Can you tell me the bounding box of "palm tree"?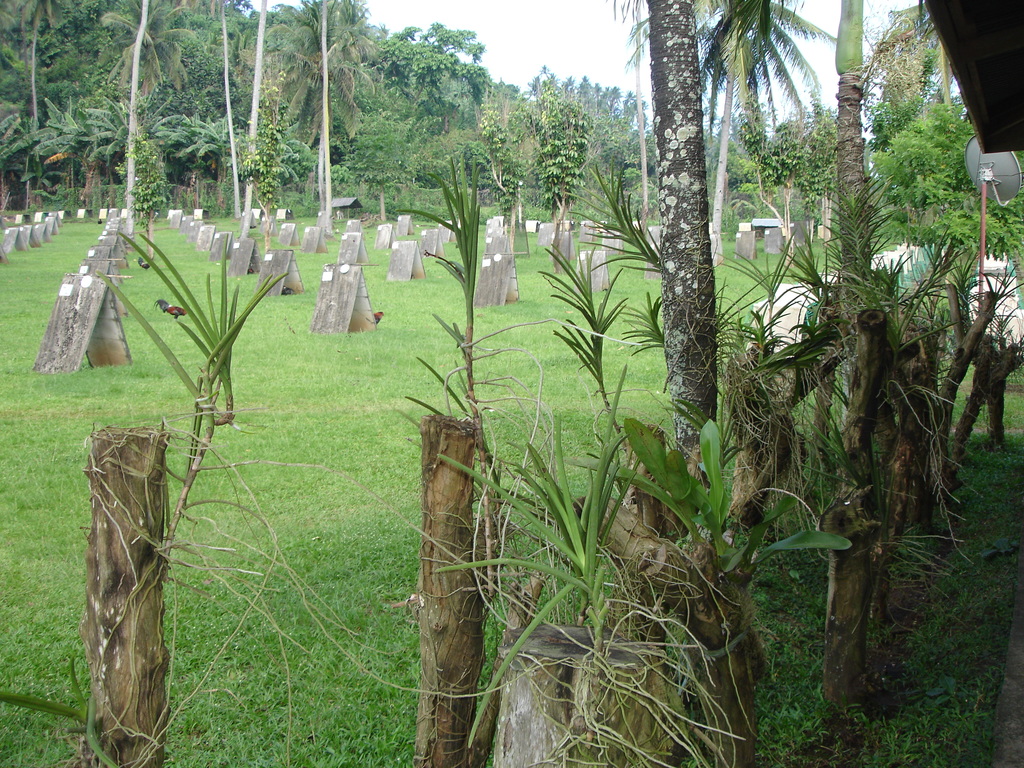
<region>96, 0, 202, 102</region>.
